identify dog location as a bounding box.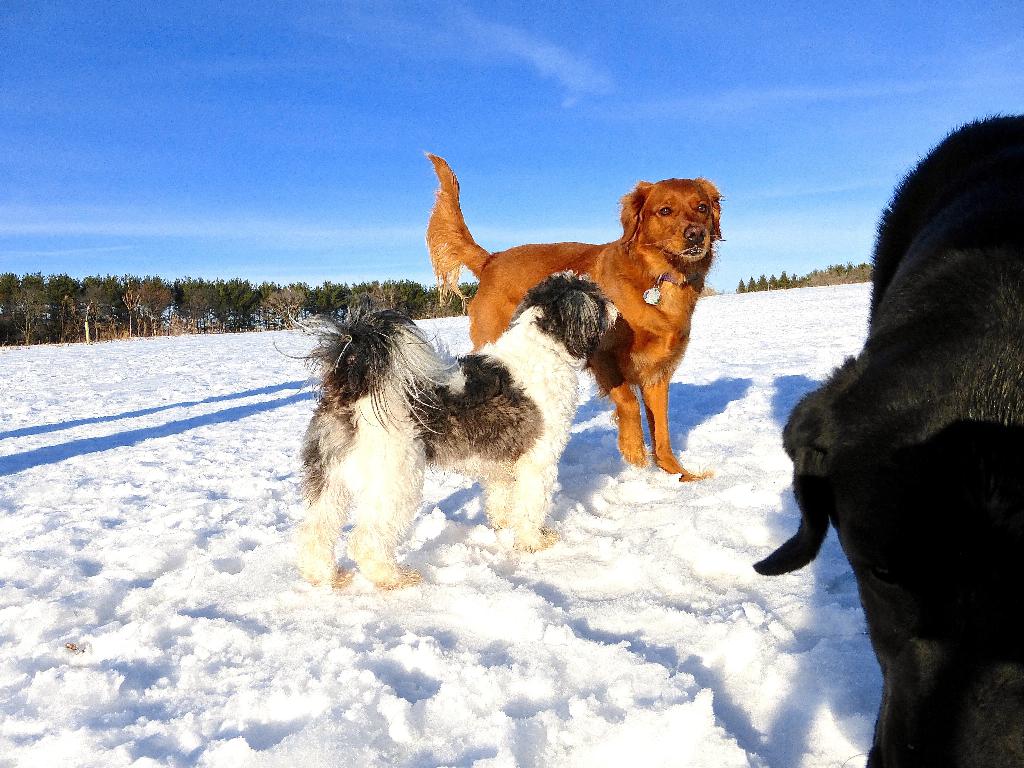
(left=416, top=141, right=731, bottom=490).
